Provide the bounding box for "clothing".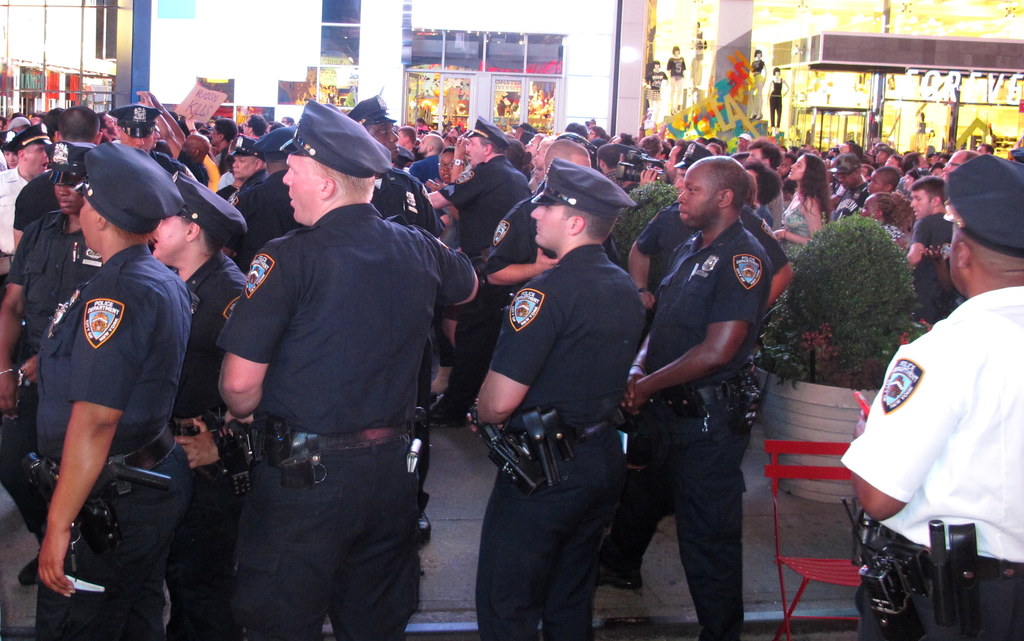
region(9, 214, 104, 347).
